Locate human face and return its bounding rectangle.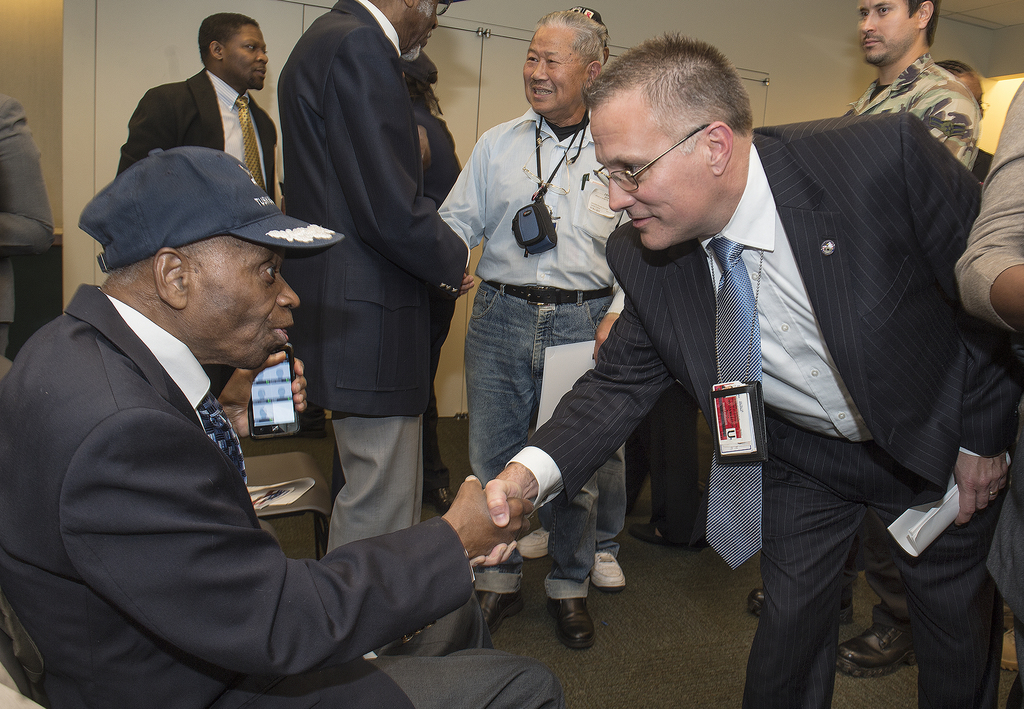
[x1=586, y1=84, x2=732, y2=260].
